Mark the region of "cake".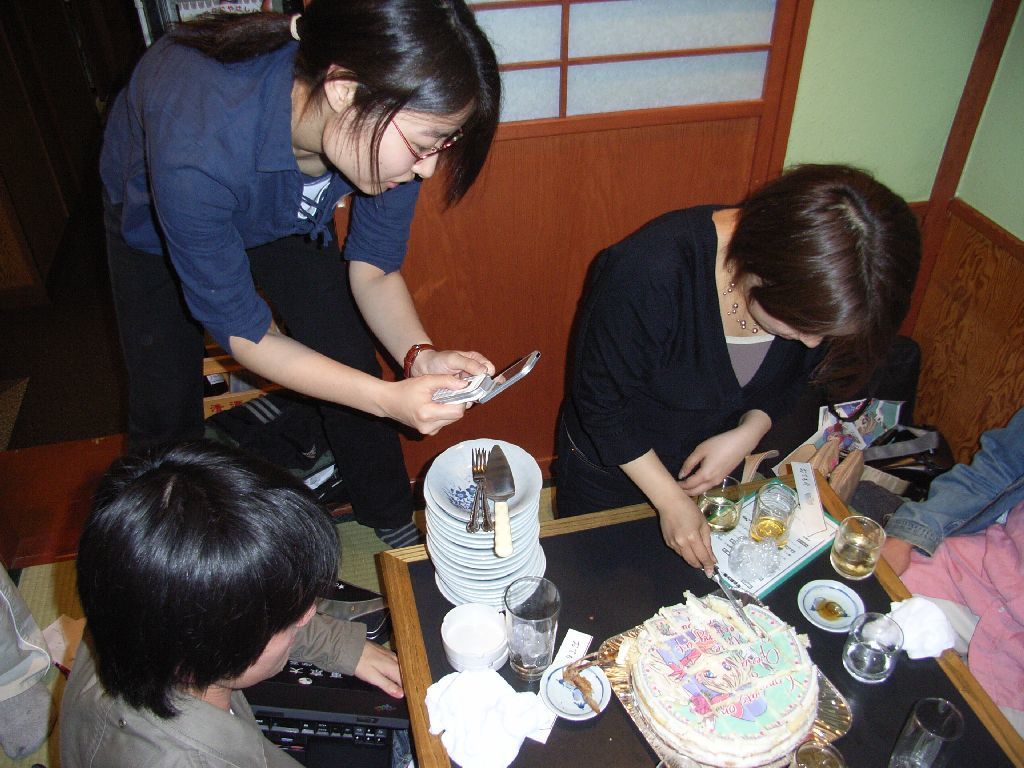
Region: x1=614, y1=587, x2=821, y2=765.
